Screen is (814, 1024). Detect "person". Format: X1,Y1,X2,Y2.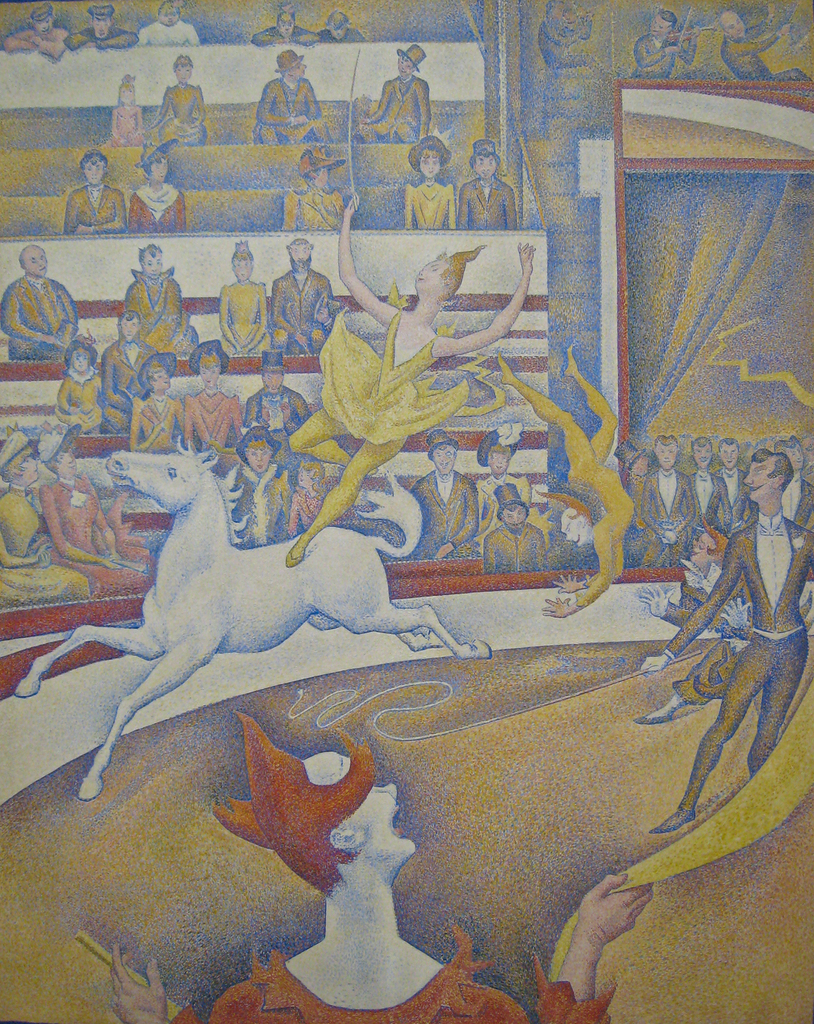
405,136,456,228.
